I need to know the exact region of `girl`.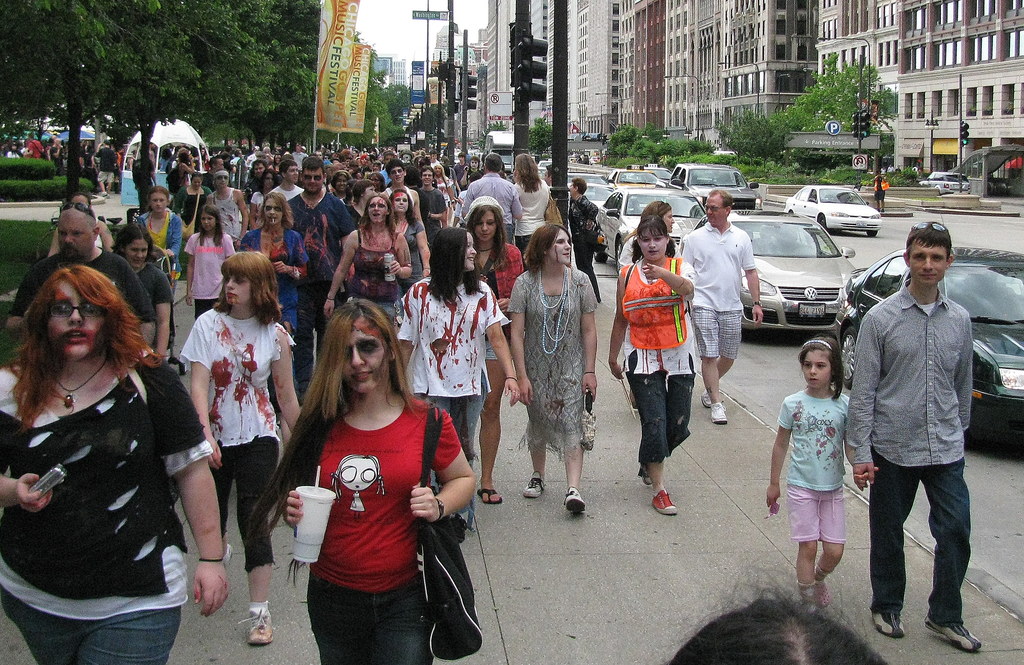
Region: x1=177, y1=250, x2=305, y2=648.
